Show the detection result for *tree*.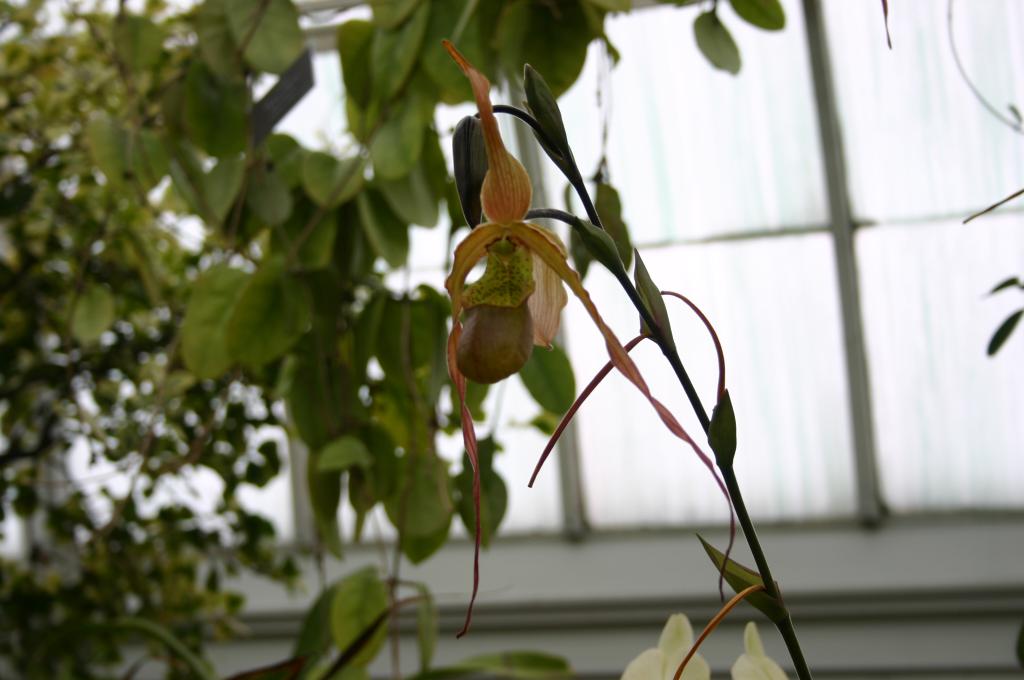
detection(0, 0, 309, 679).
